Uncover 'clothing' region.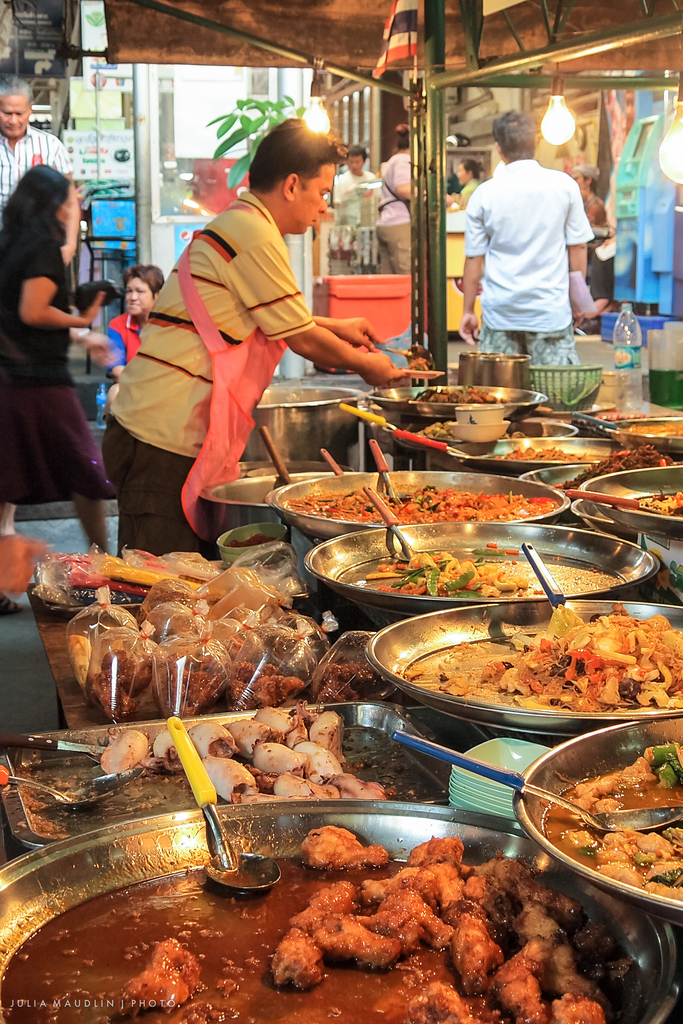
Uncovered: [375, 141, 413, 285].
